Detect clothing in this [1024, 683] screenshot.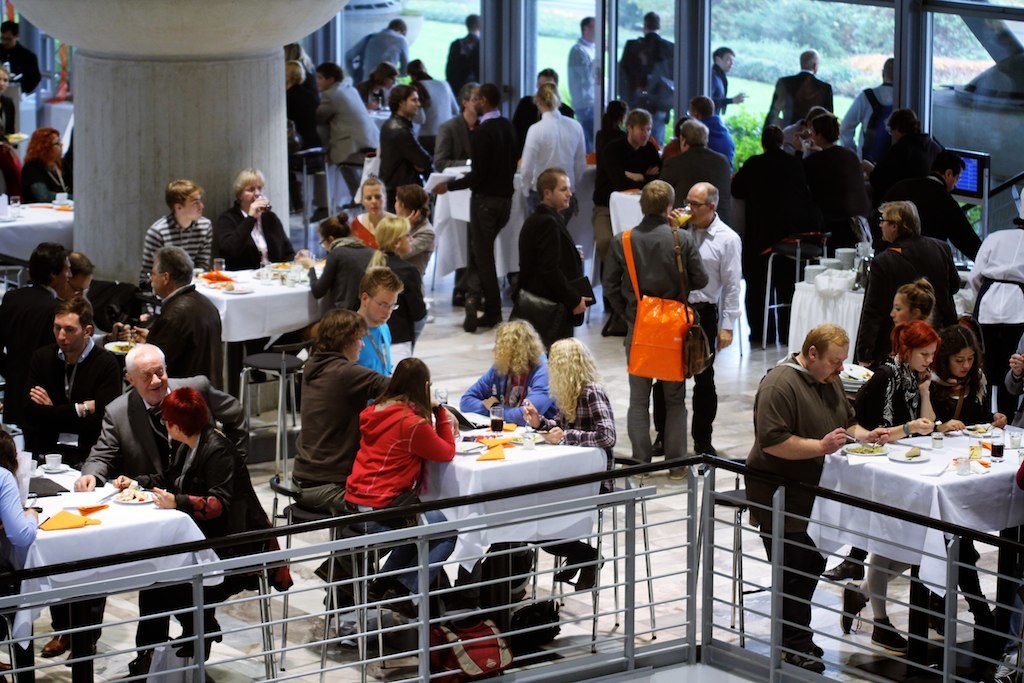
Detection: 433,106,476,166.
